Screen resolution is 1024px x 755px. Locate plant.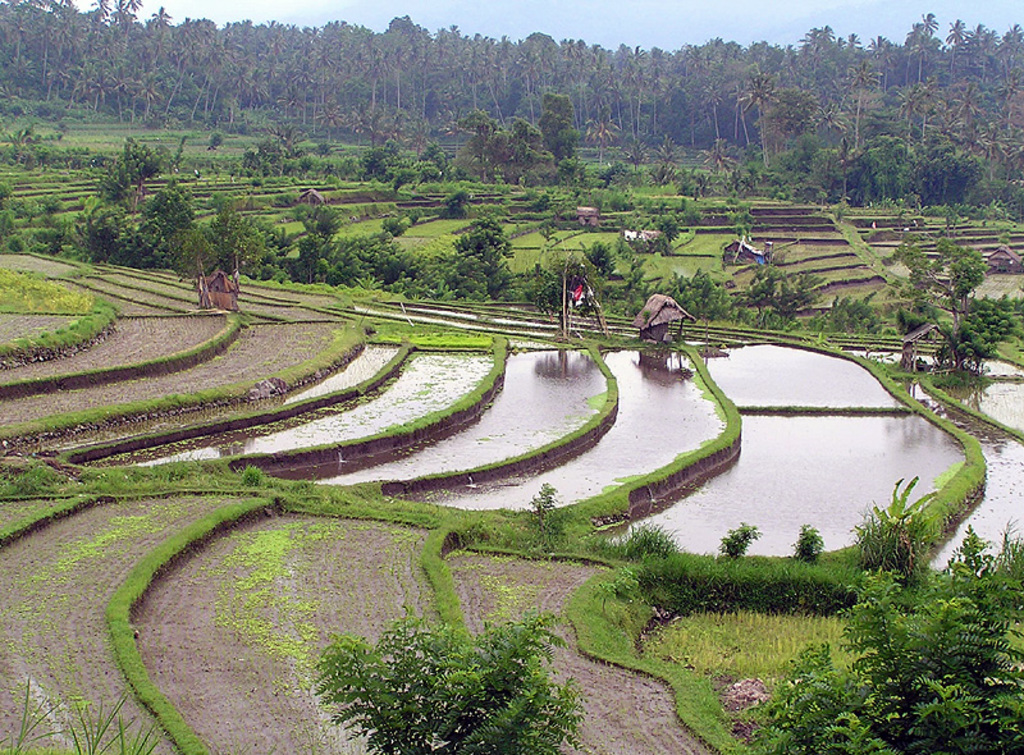
bbox=[721, 517, 758, 558].
